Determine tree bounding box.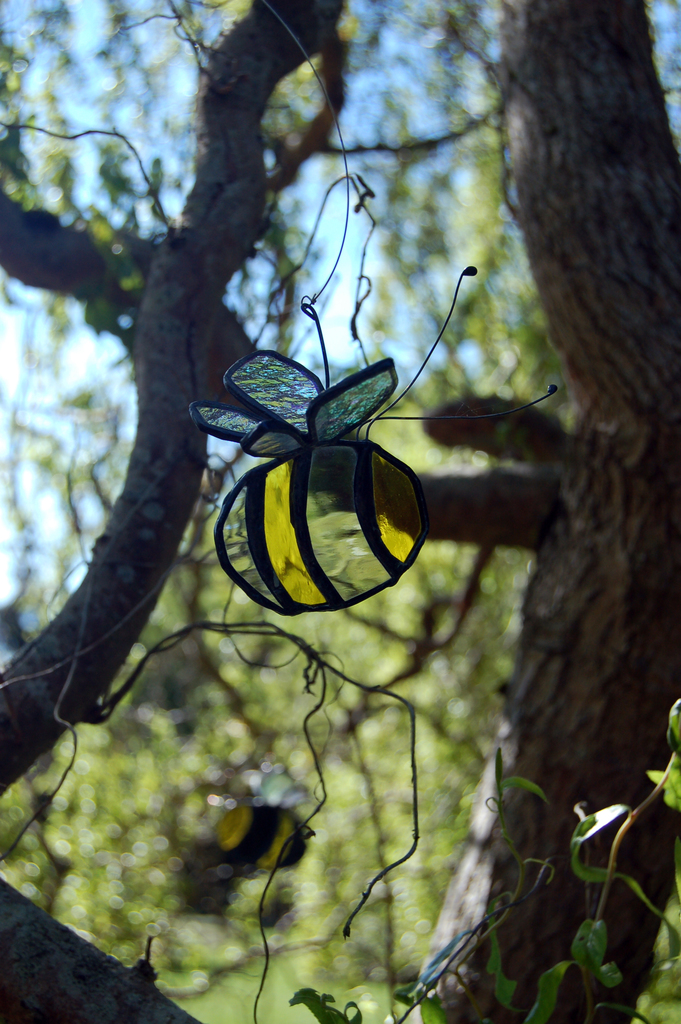
Determined: (x1=0, y1=0, x2=680, y2=1023).
